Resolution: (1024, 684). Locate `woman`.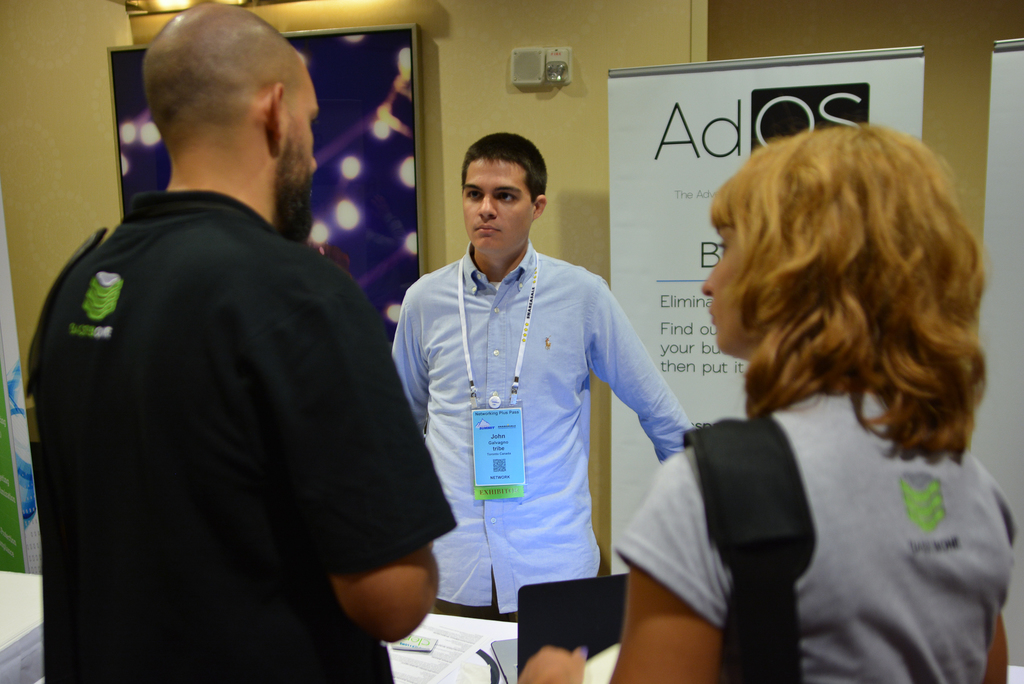
[x1=625, y1=99, x2=1007, y2=674].
